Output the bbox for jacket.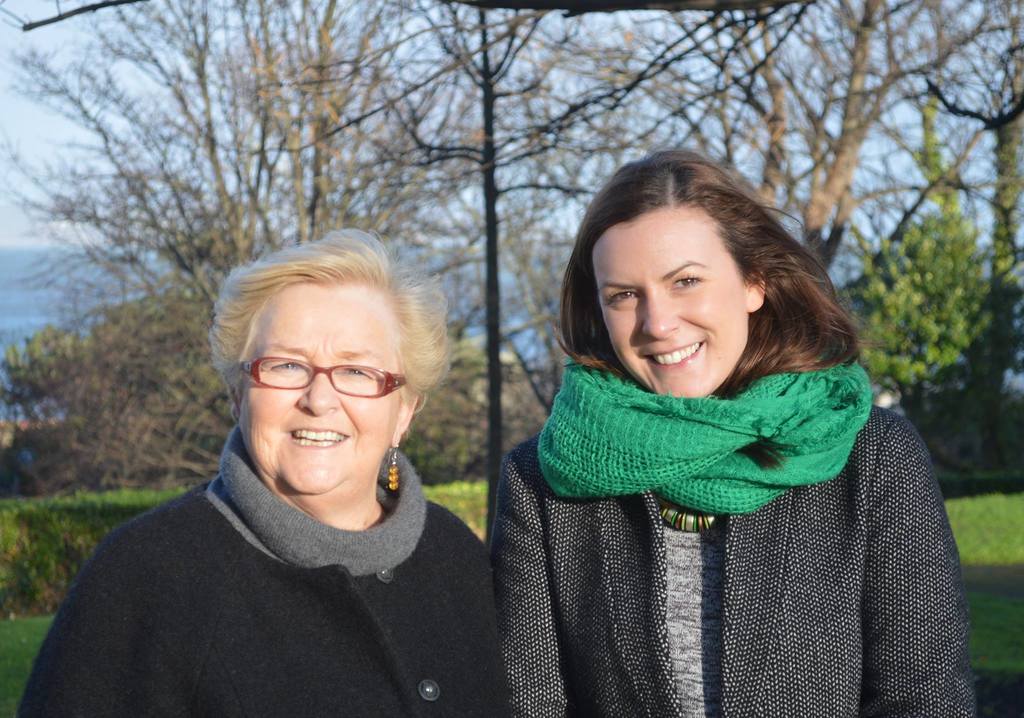
crop(10, 478, 535, 717).
